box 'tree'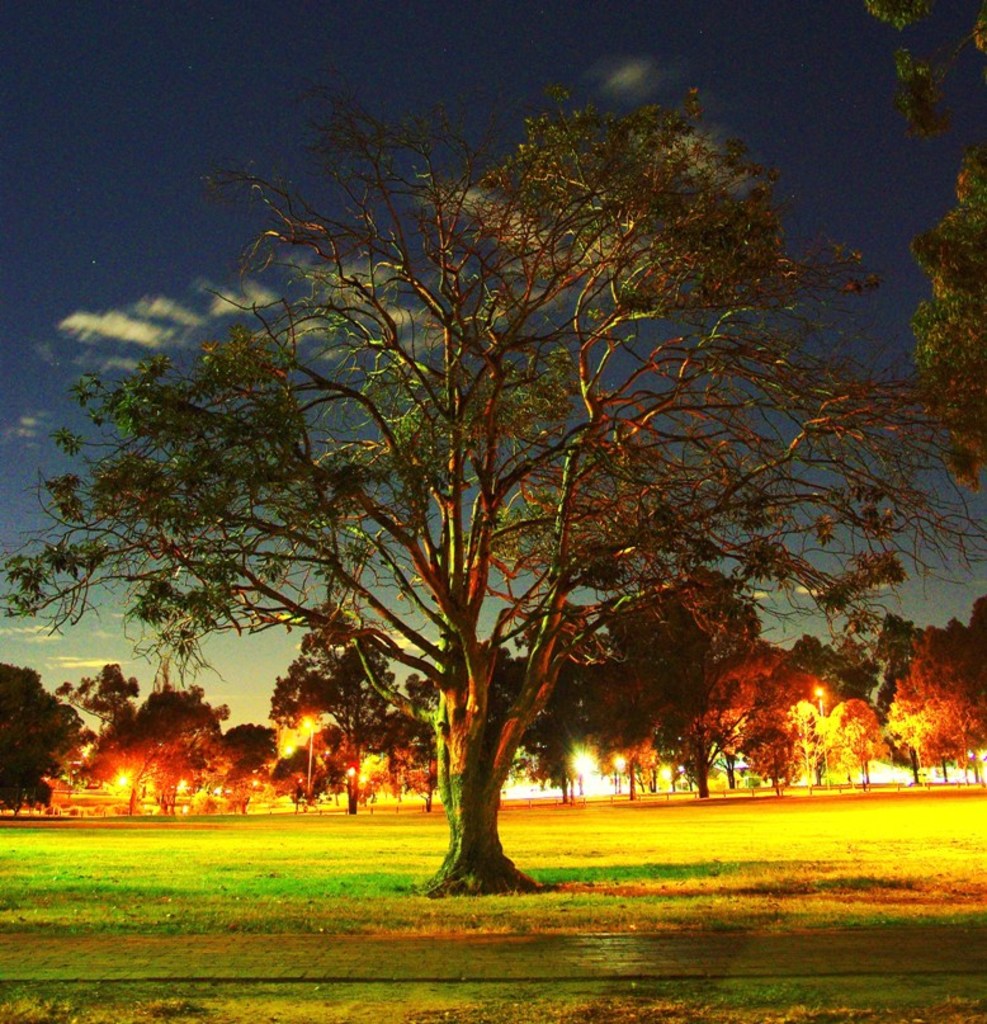
[left=910, top=147, right=986, bottom=499]
